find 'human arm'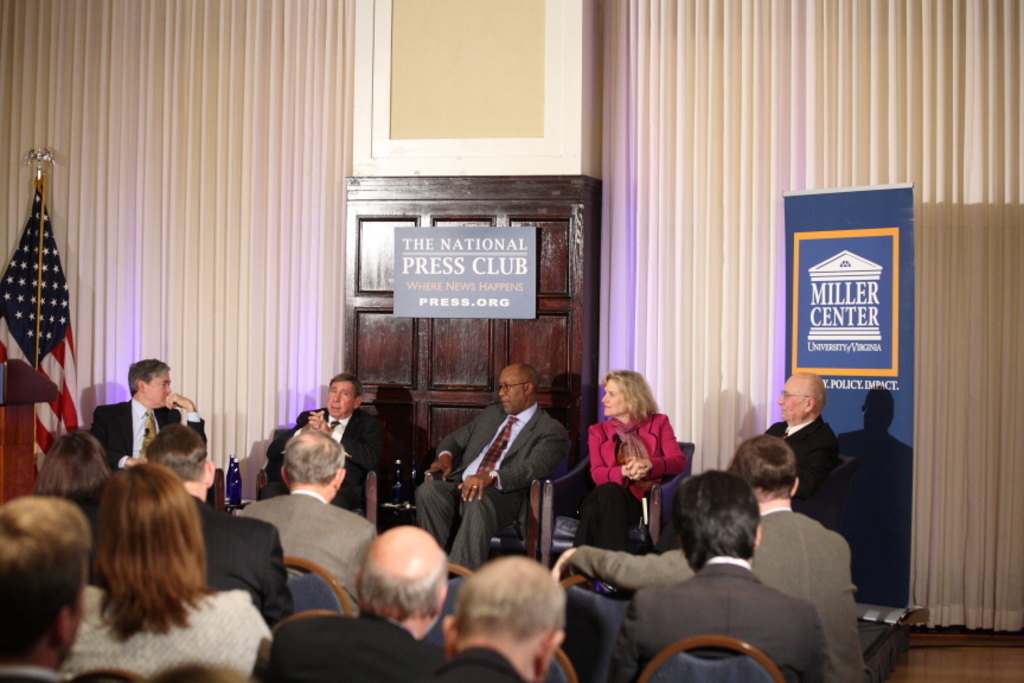
region(162, 387, 215, 473)
